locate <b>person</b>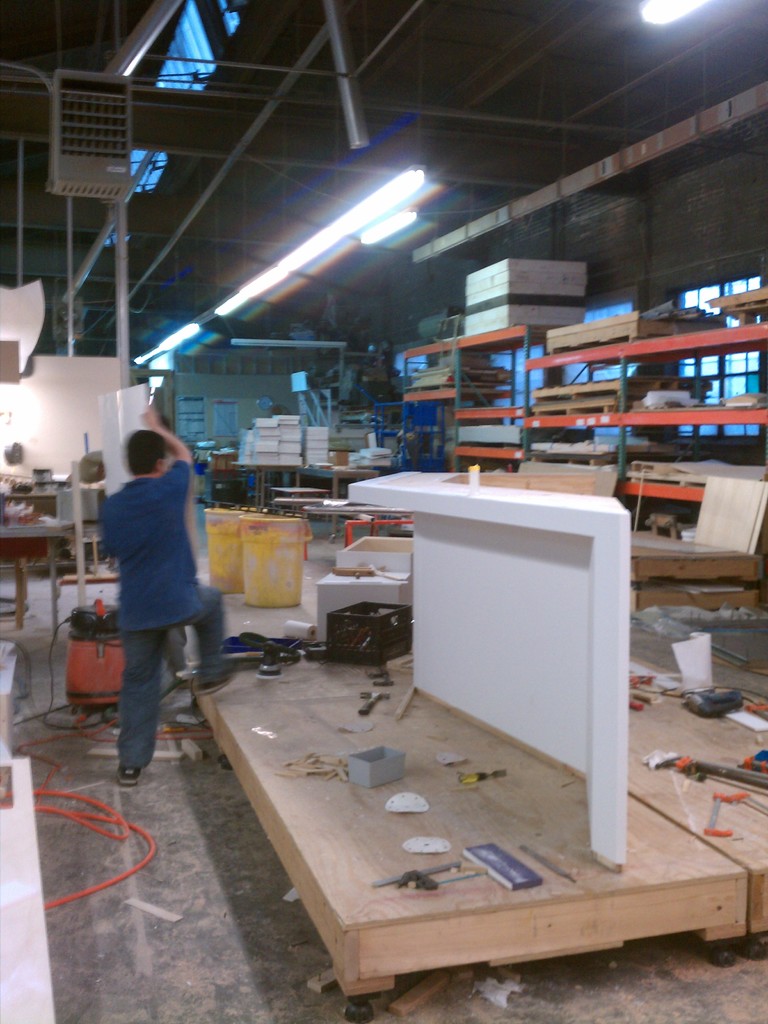
(90, 388, 216, 804)
